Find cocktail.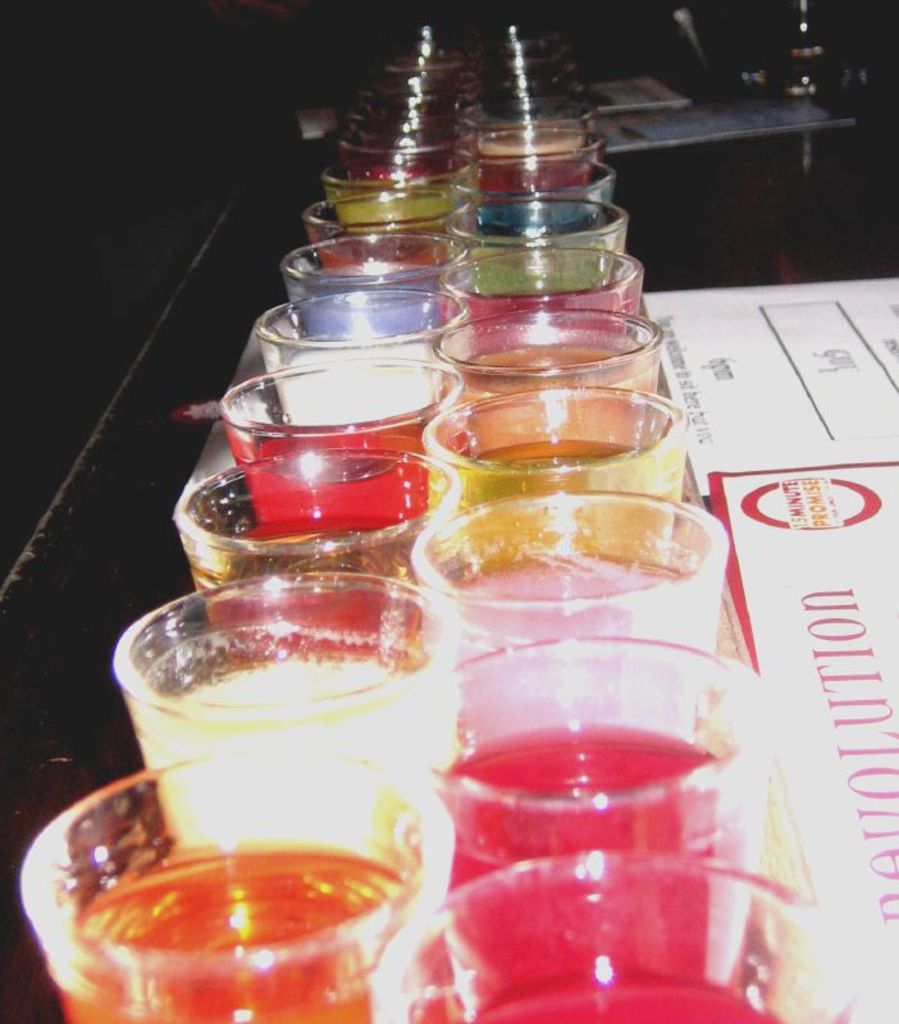
bbox=(309, 145, 461, 218).
